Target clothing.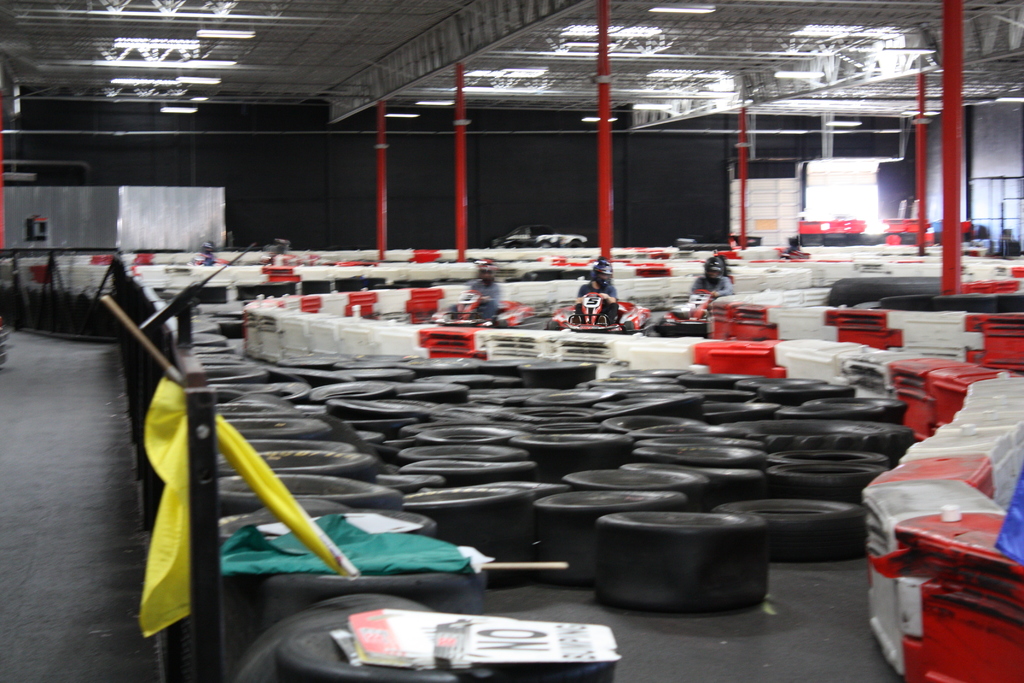
Target region: (left=573, top=279, right=624, bottom=334).
